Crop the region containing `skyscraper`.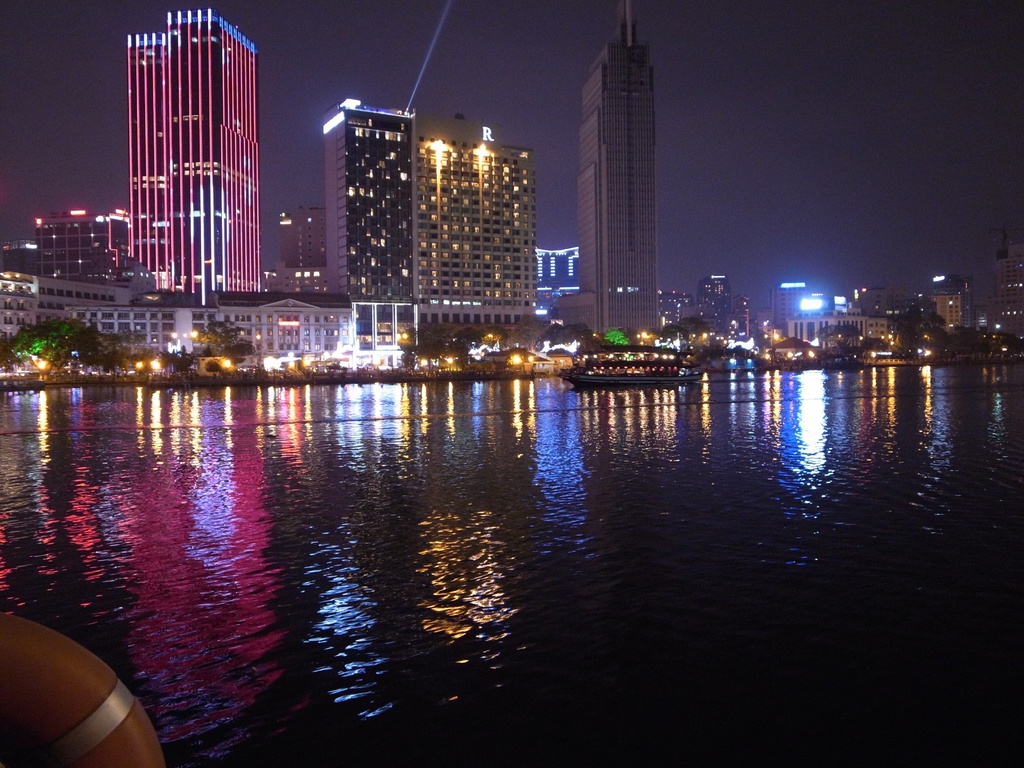
Crop region: 554 0 668 348.
